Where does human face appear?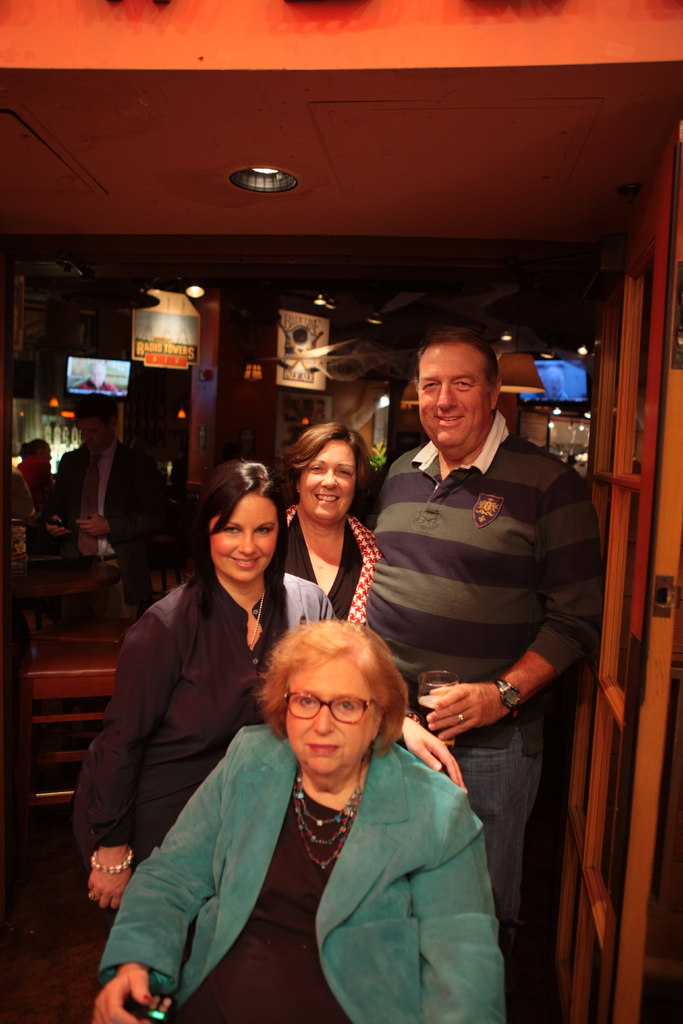
Appears at box(212, 493, 281, 580).
